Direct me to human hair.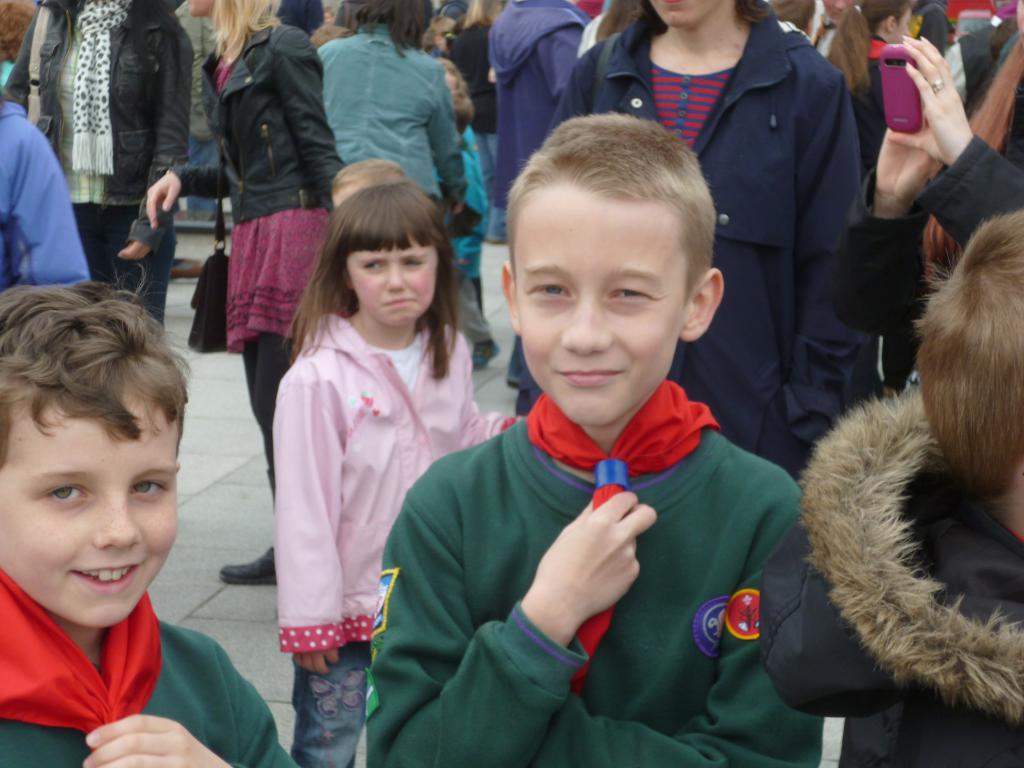
Direction: pyautogui.locateOnScreen(594, 0, 646, 43).
